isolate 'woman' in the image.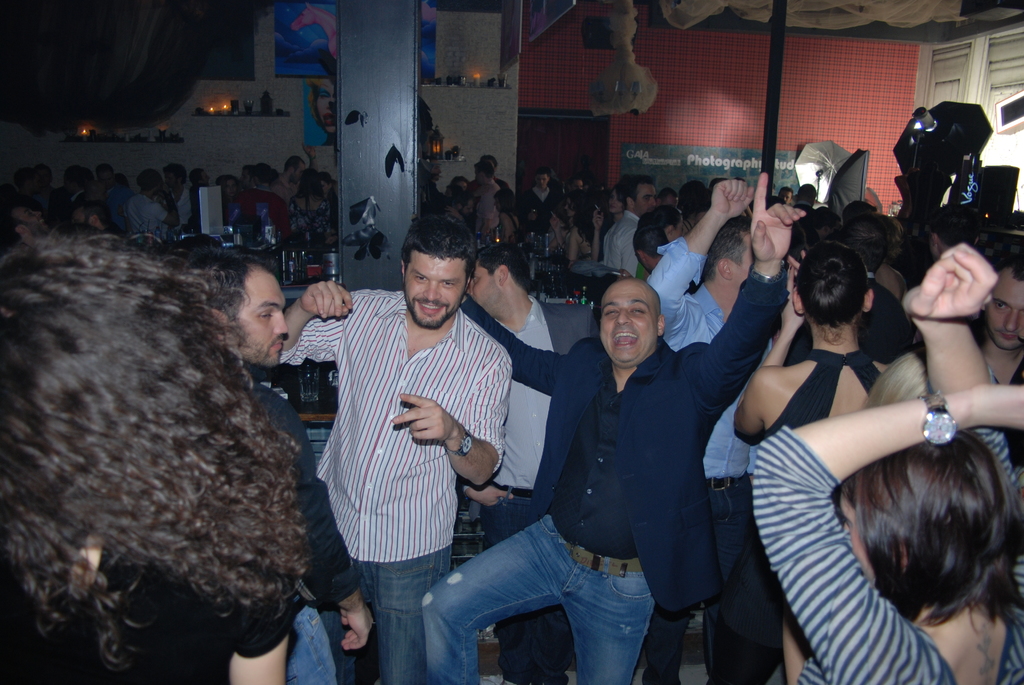
Isolated region: x1=732, y1=239, x2=892, y2=684.
